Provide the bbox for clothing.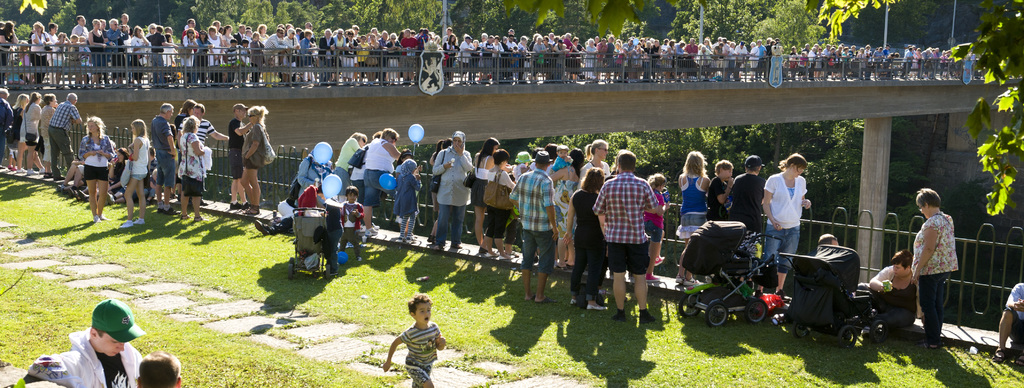
locate(195, 116, 214, 145).
